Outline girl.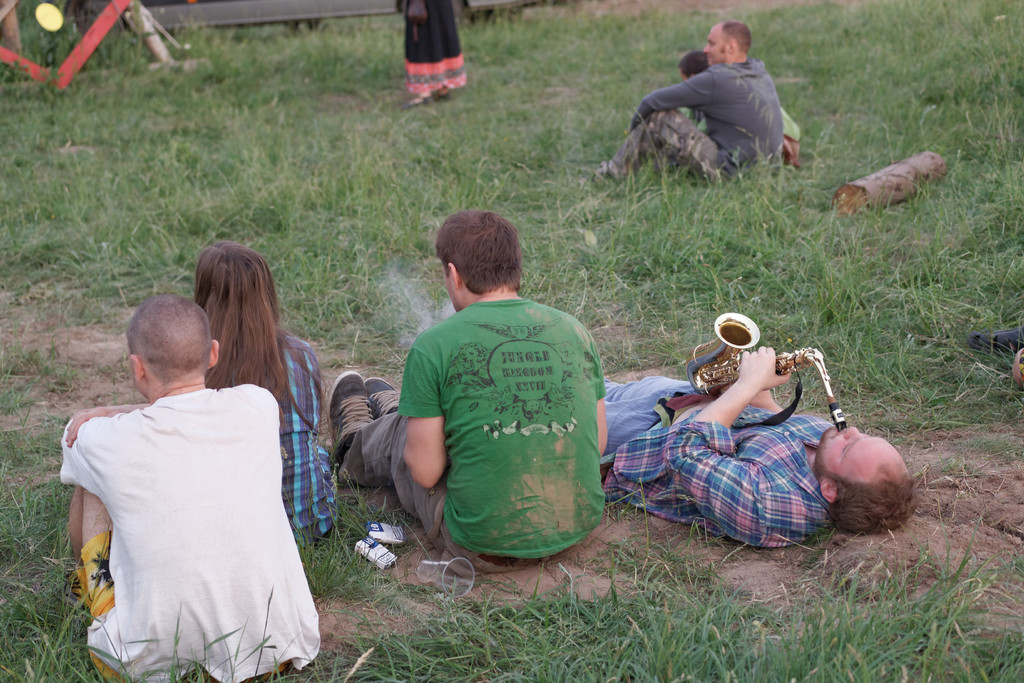
Outline: BBox(199, 238, 332, 543).
